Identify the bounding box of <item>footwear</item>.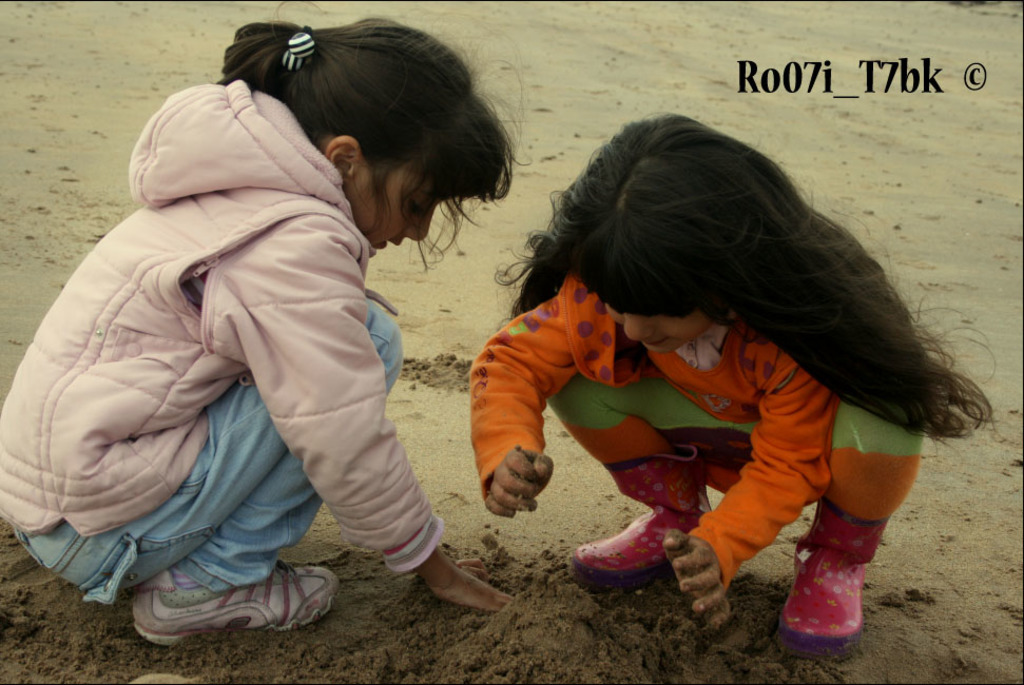
[132, 563, 345, 647].
